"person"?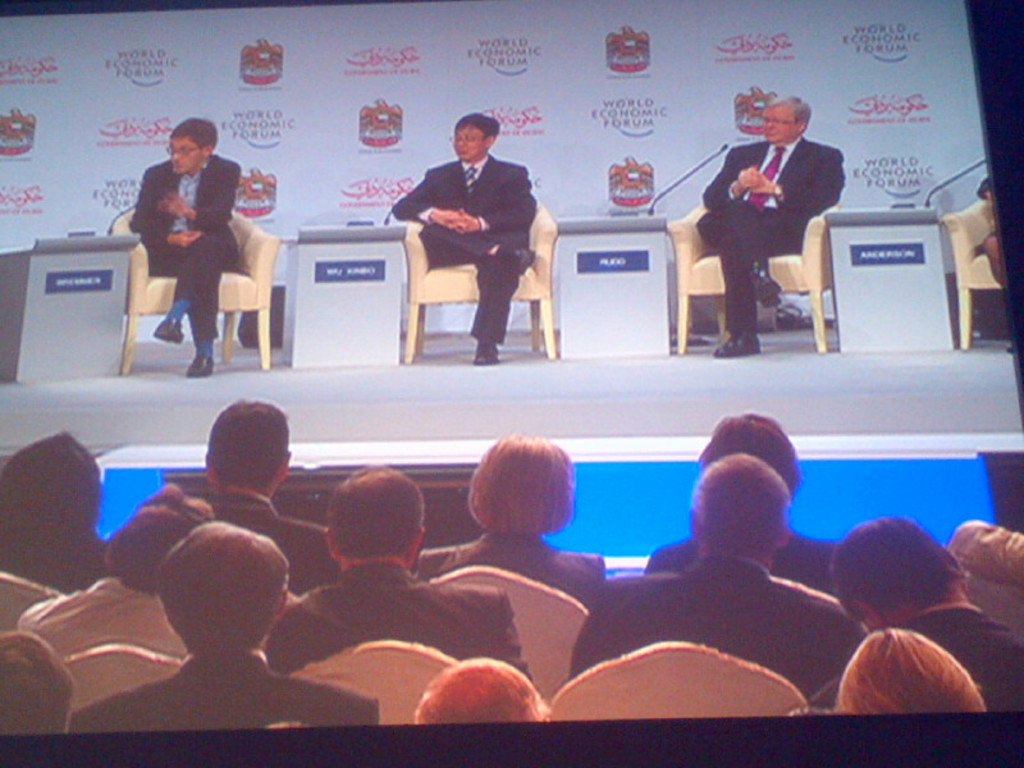
box(72, 513, 378, 736)
